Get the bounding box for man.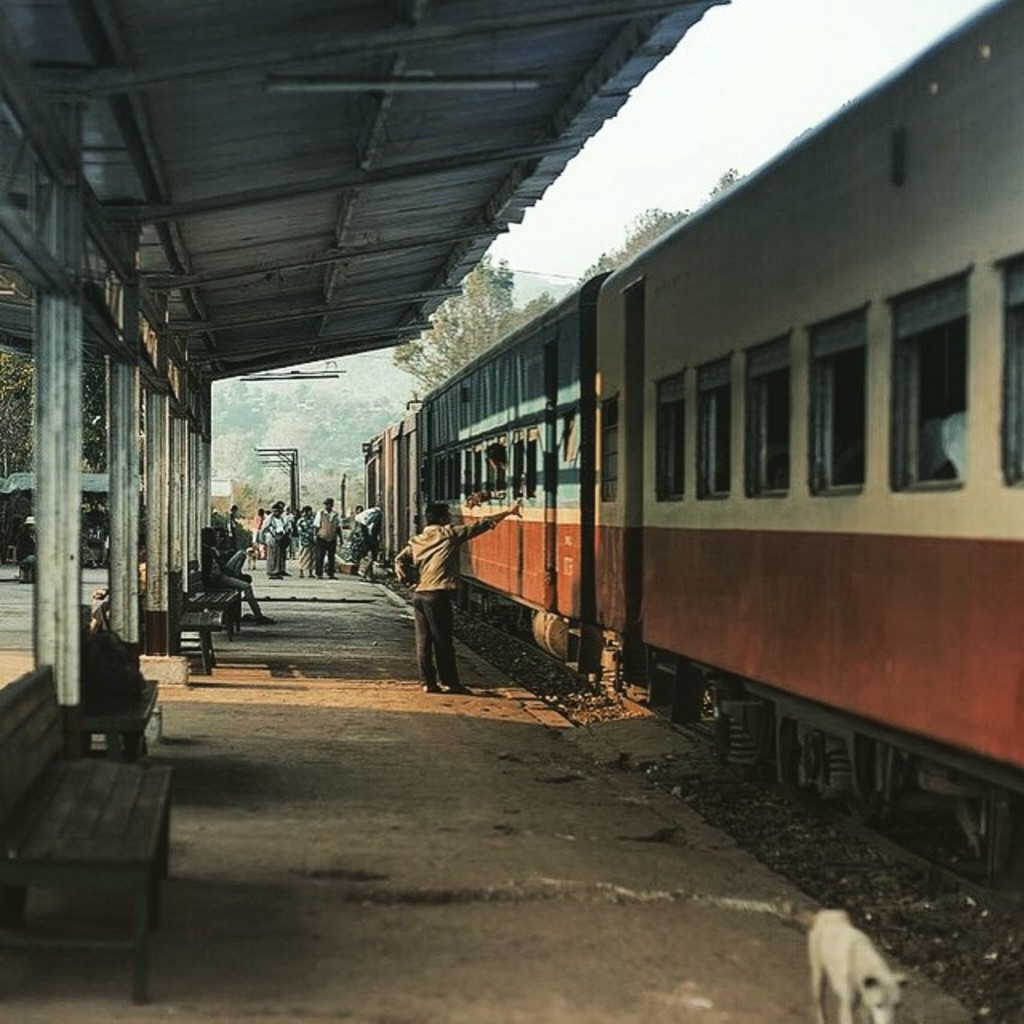
left=486, top=440, right=514, bottom=475.
